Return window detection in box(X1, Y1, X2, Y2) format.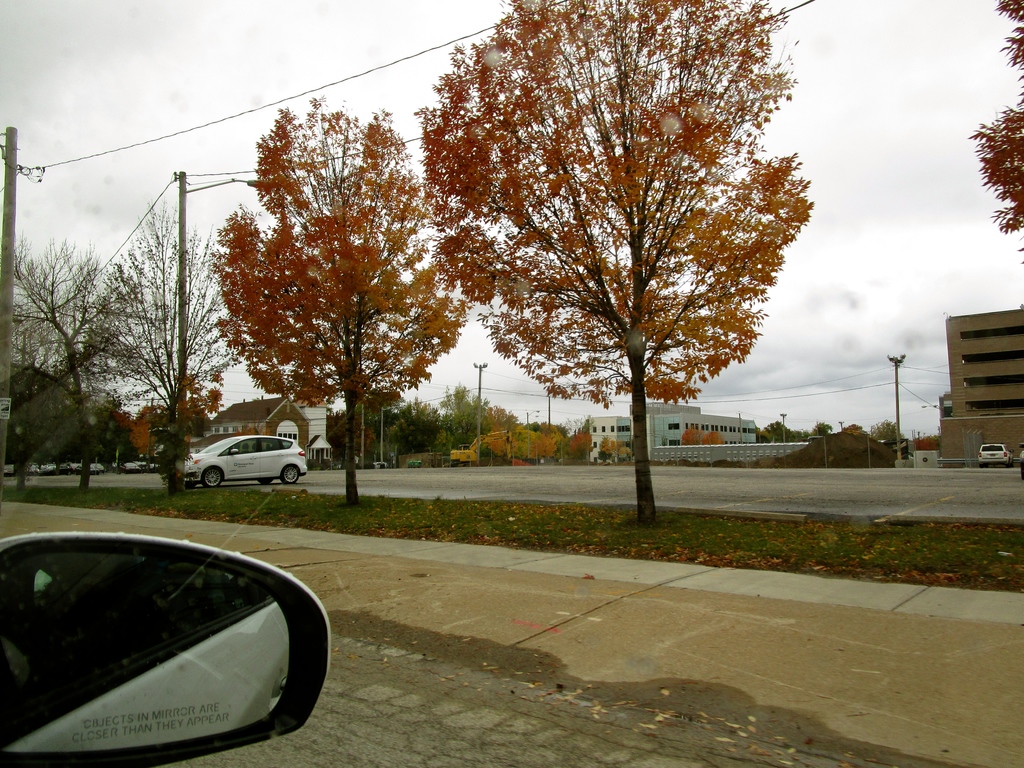
box(610, 421, 615, 433).
